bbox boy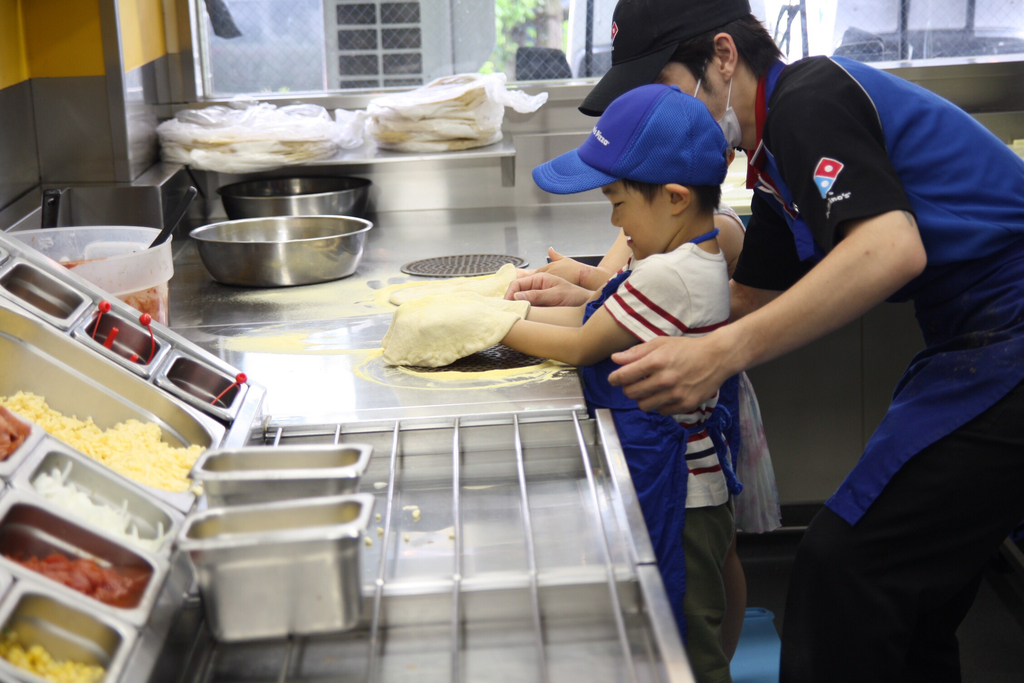
504/104/801/497
